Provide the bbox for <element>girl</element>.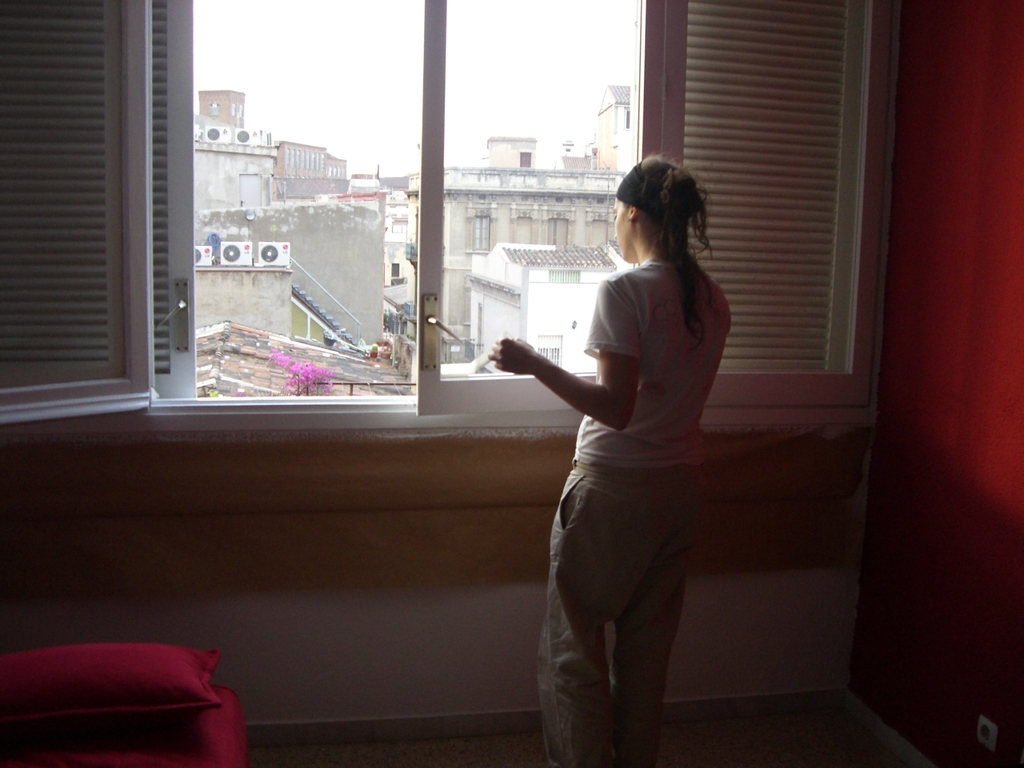
{"x1": 495, "y1": 152, "x2": 730, "y2": 766}.
